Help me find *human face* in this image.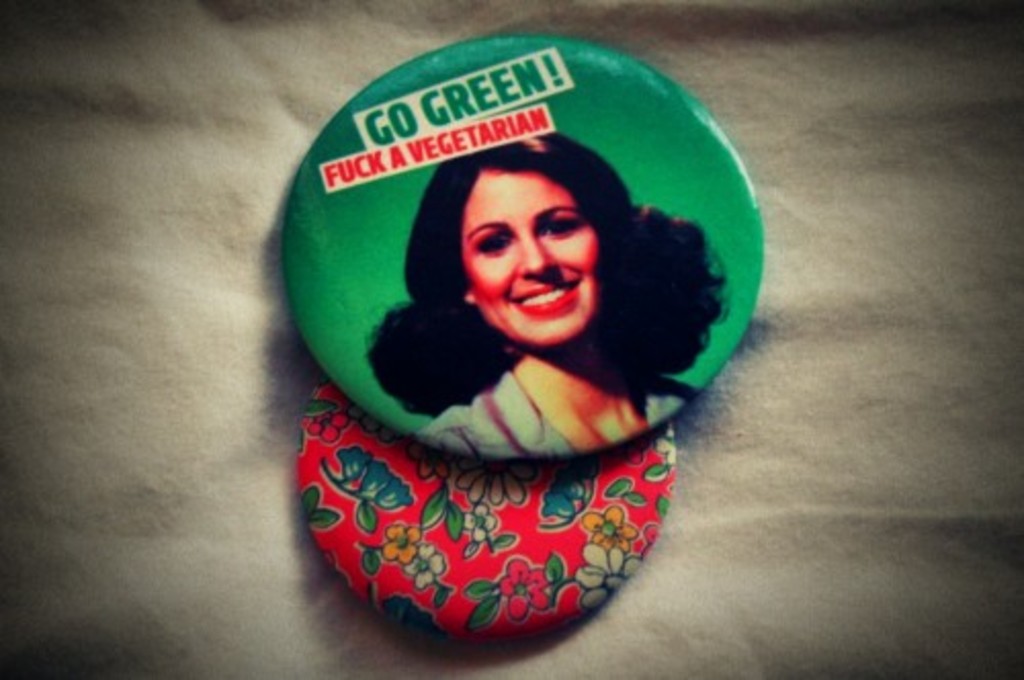
Found it: {"x1": 461, "y1": 164, "x2": 600, "y2": 340}.
